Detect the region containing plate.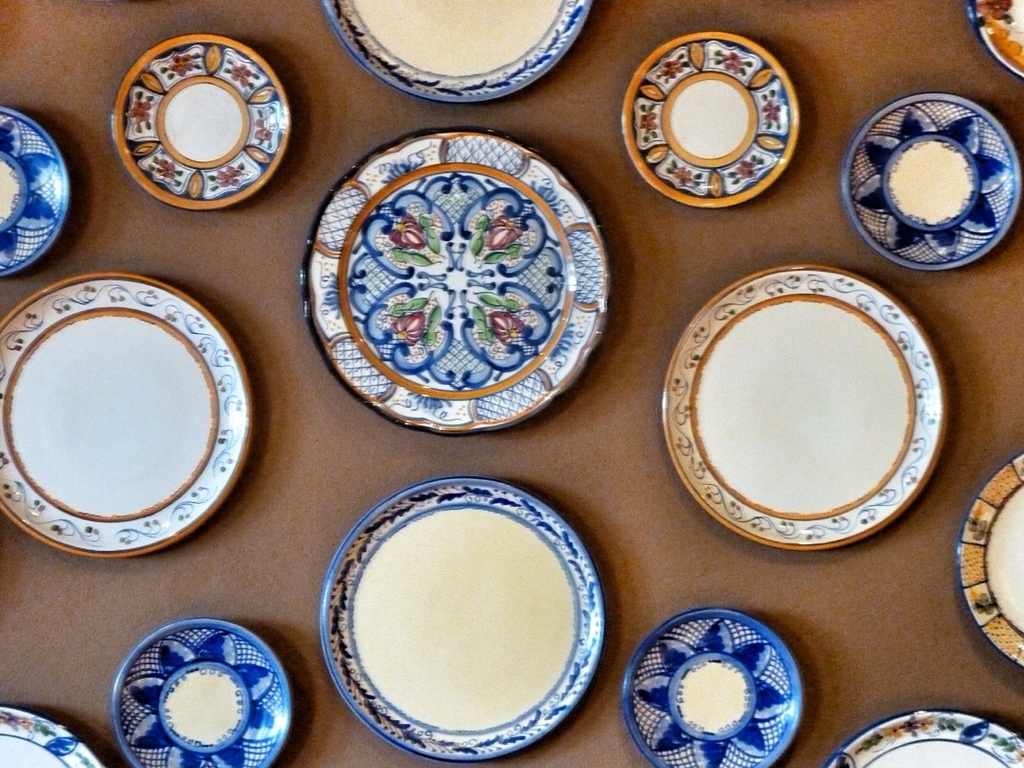
[x1=615, y1=609, x2=800, y2=767].
